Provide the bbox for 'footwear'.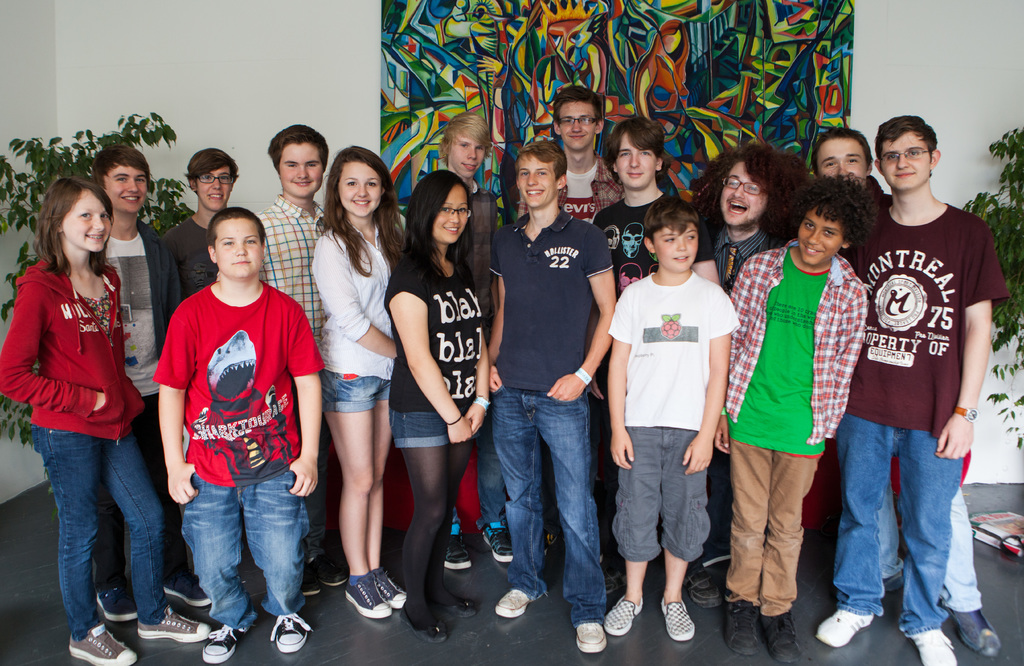
199,624,244,665.
